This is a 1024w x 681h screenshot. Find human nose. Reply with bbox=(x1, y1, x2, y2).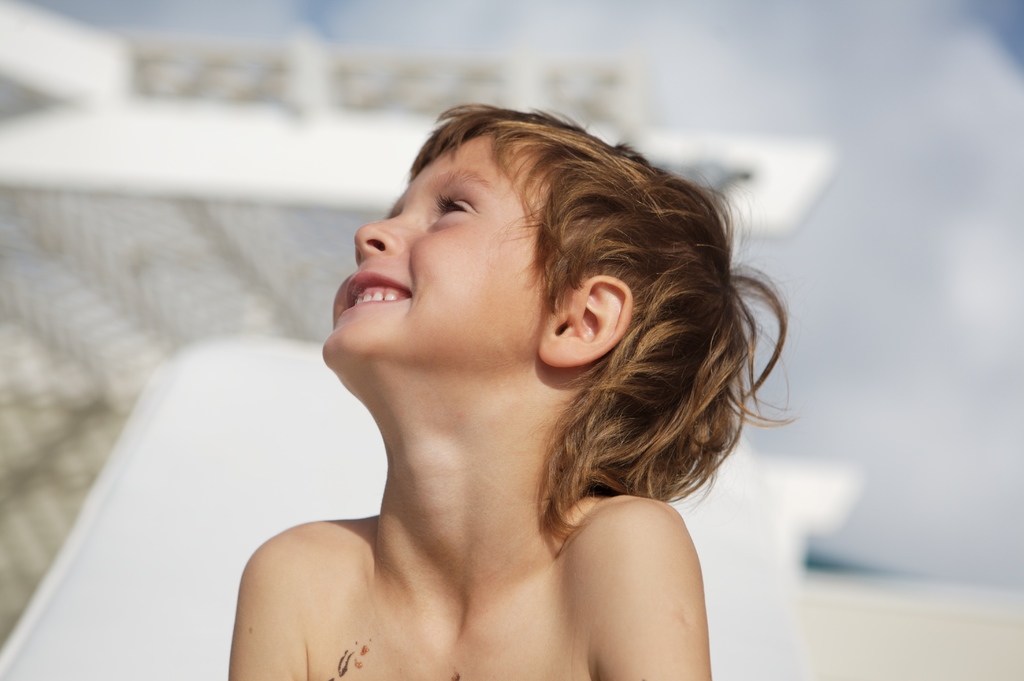
bbox=(355, 206, 405, 263).
